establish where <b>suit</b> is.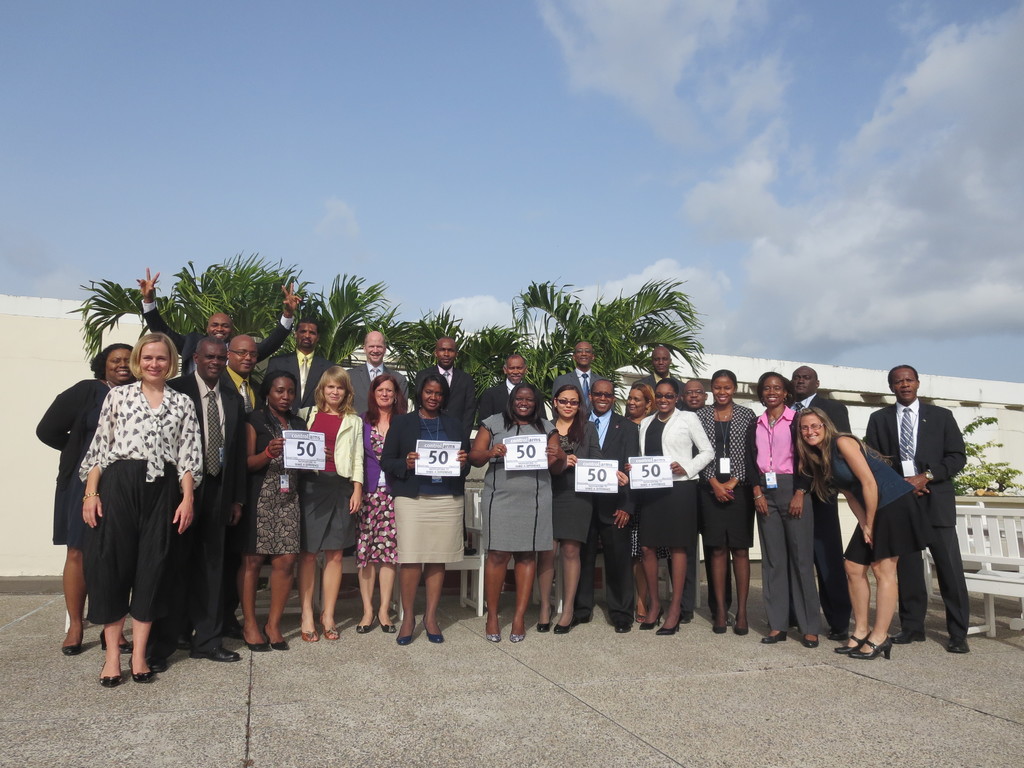
Established at 141/300/298/380.
